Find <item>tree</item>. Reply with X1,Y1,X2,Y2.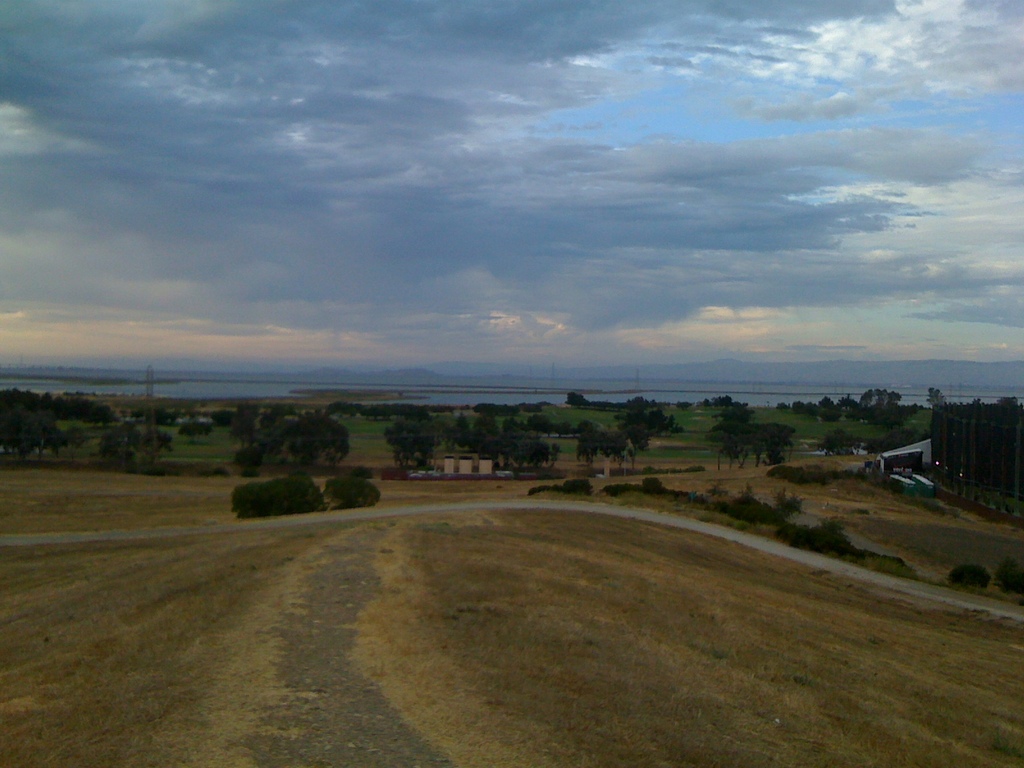
235,466,335,524.
